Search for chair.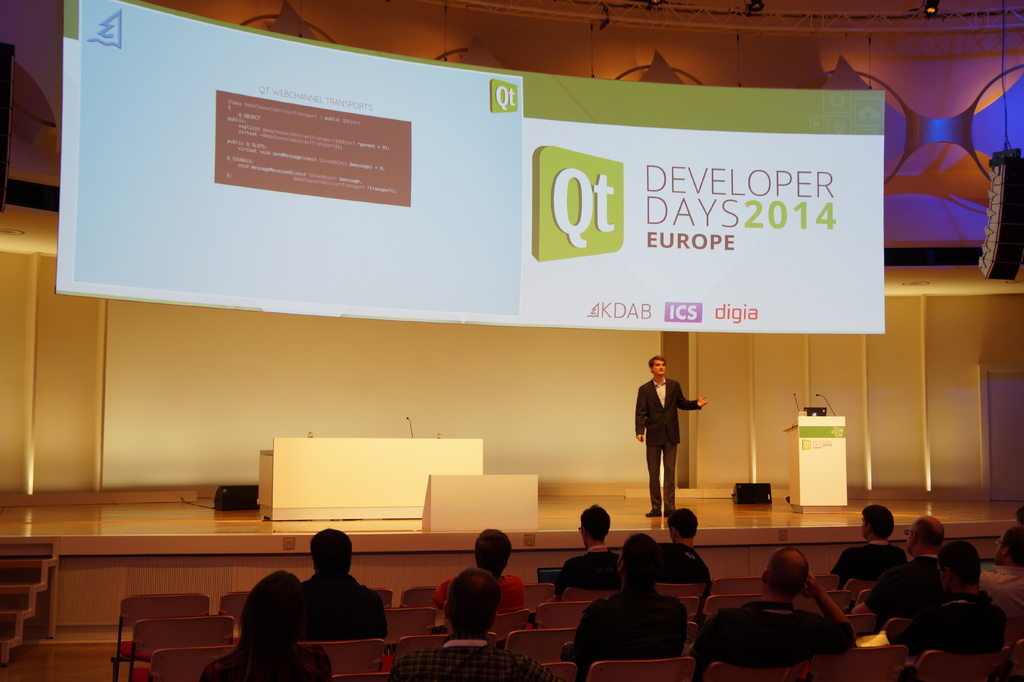
Found at 525, 585, 556, 605.
